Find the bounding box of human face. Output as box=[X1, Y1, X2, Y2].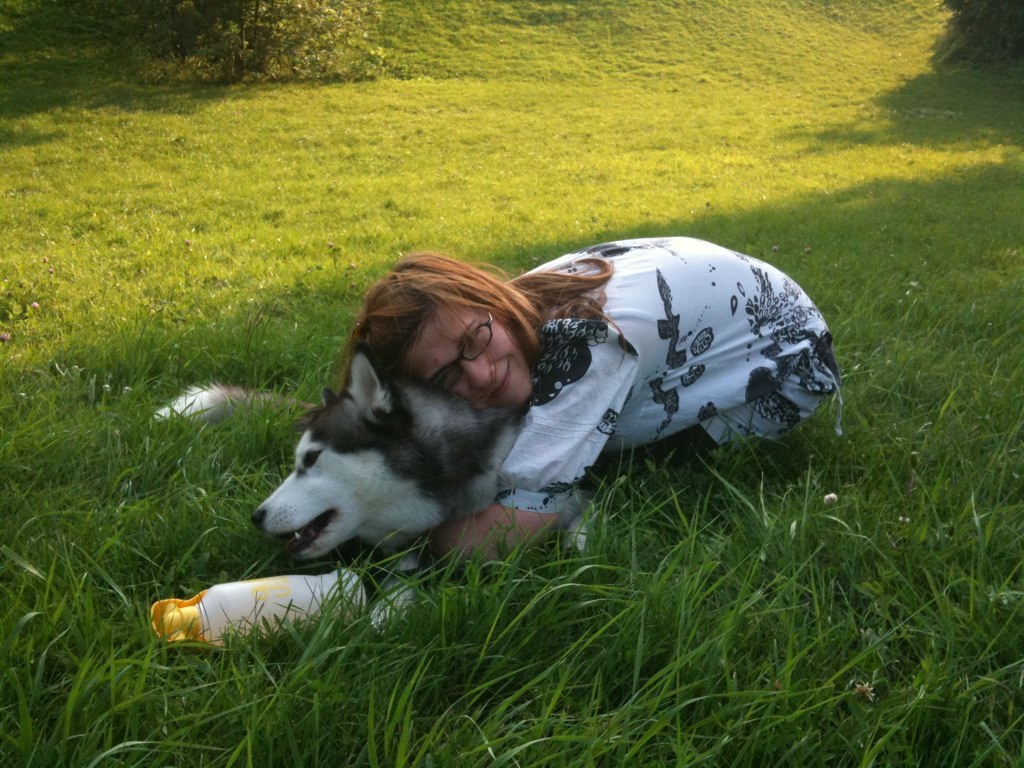
box=[408, 298, 536, 416].
